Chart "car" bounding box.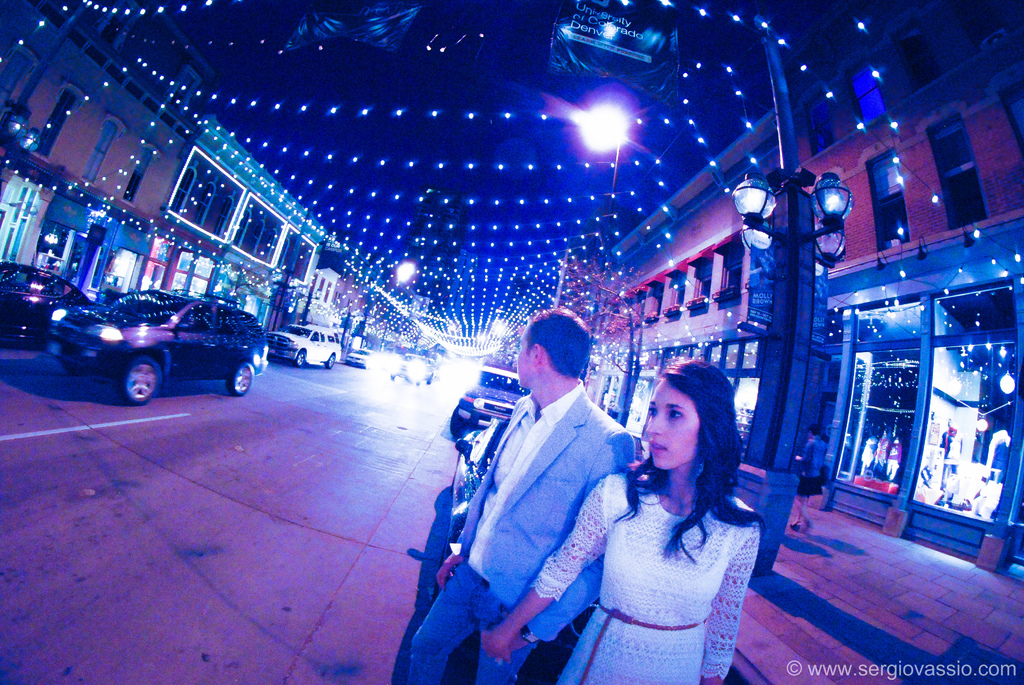
Charted: pyautogui.locateOnScreen(447, 420, 499, 562).
